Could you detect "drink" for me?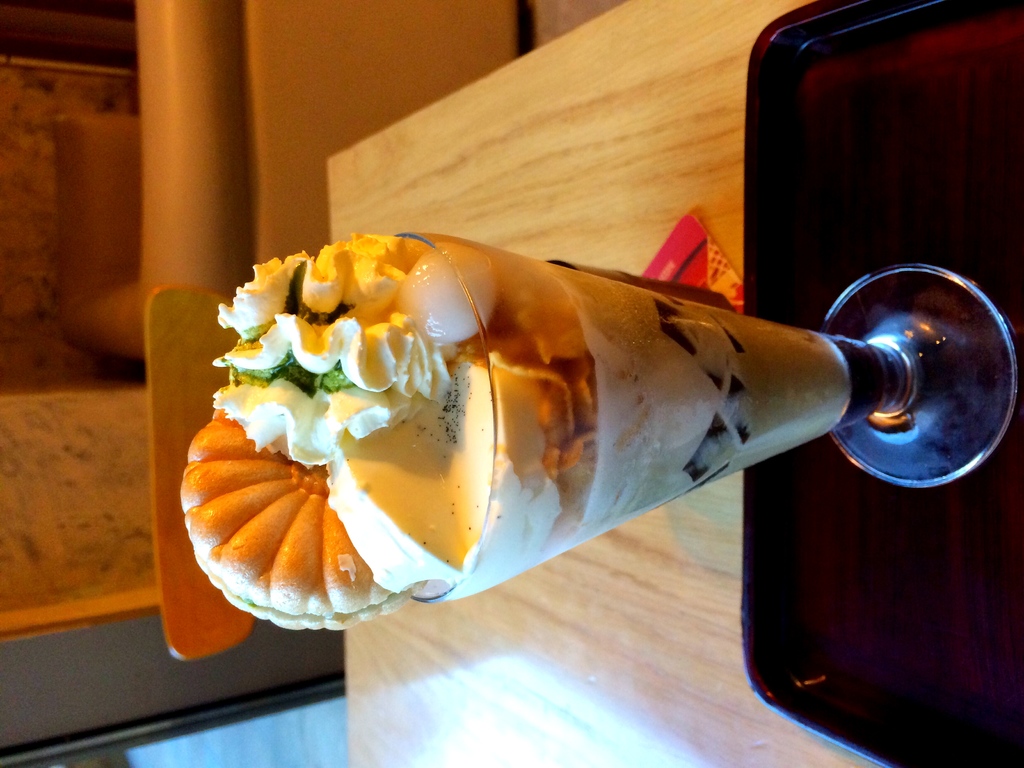
Detection result: box(227, 201, 928, 676).
